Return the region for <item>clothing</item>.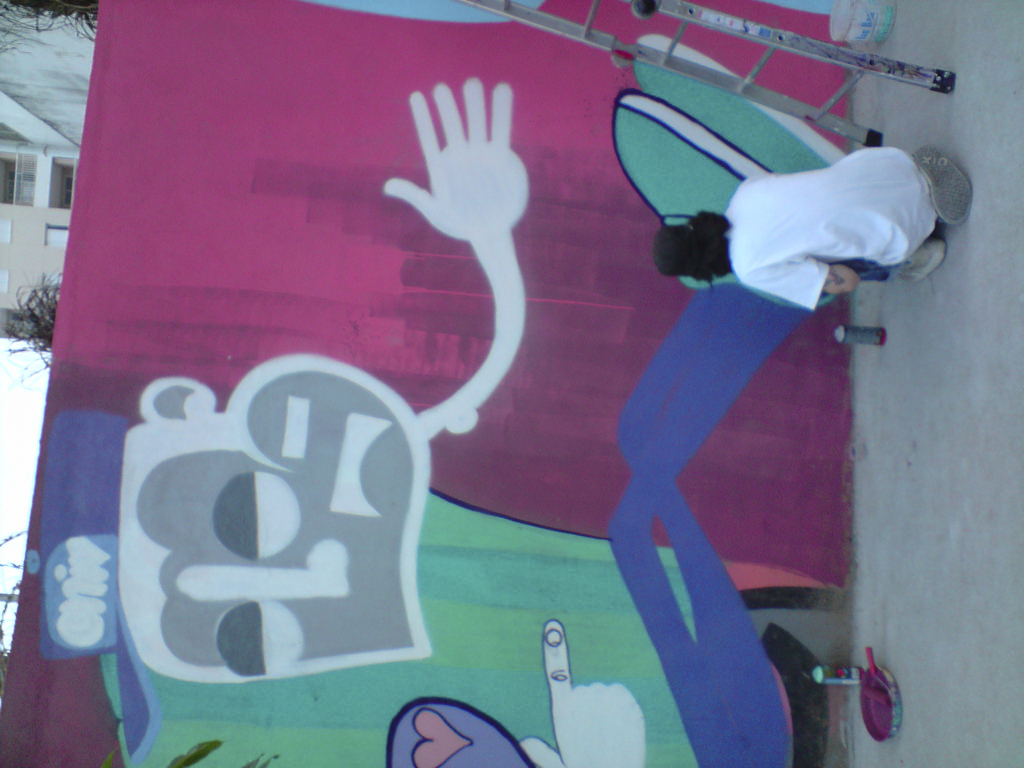
box=[608, 100, 954, 325].
